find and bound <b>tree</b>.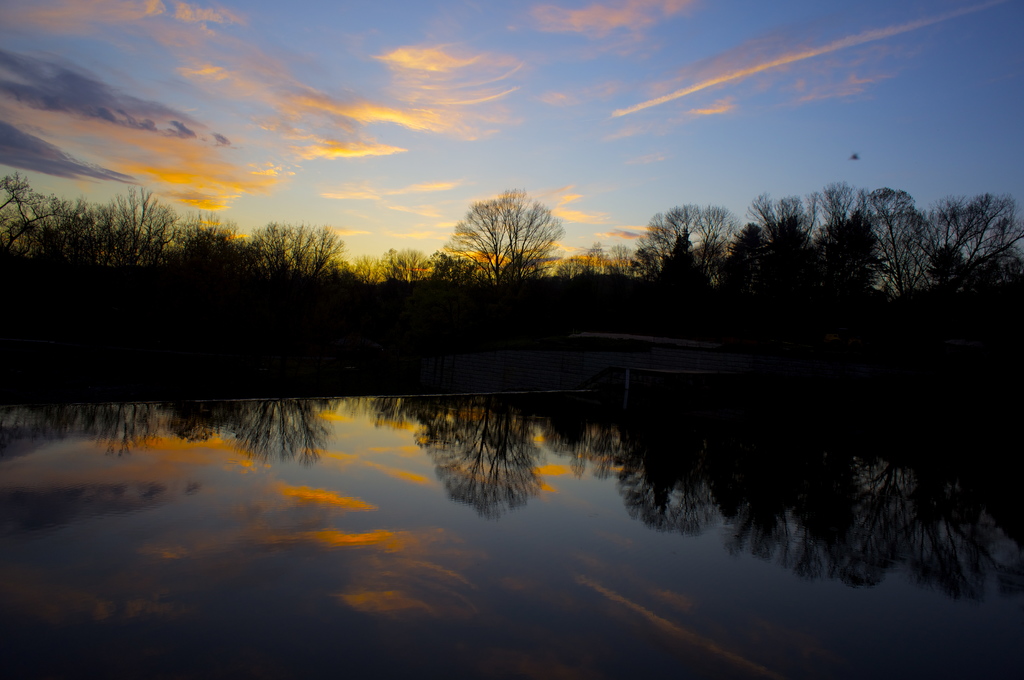
Bound: 717,224,759,284.
